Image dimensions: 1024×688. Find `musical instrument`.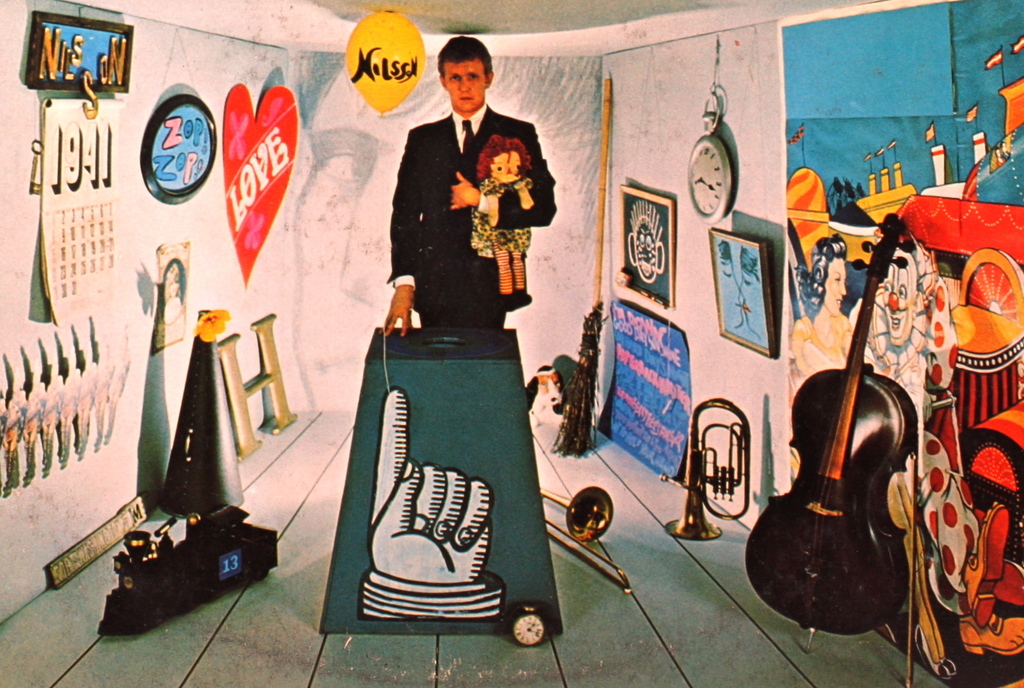
<box>666,399,751,541</box>.
